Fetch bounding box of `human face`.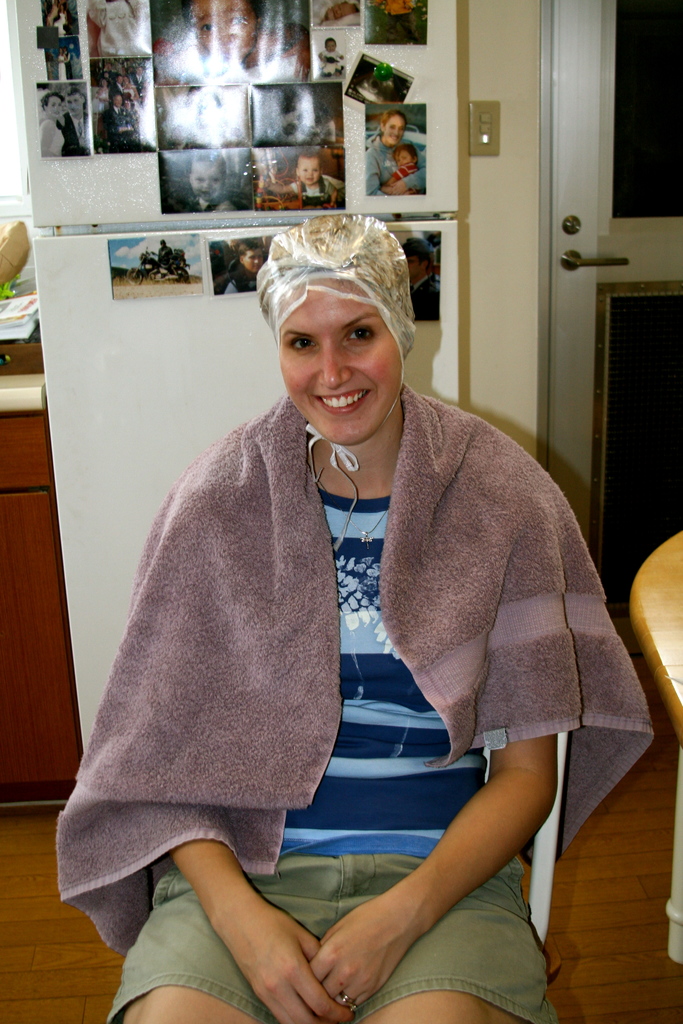
Bbox: detection(48, 95, 64, 118).
